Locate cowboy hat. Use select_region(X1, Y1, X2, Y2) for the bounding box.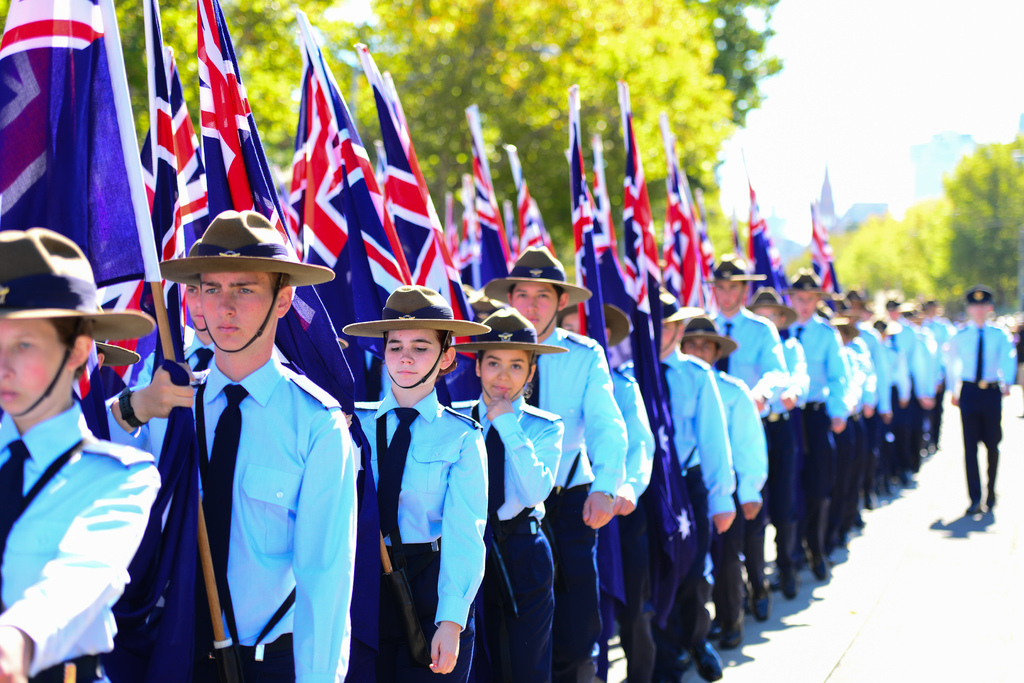
select_region(0, 222, 159, 423).
